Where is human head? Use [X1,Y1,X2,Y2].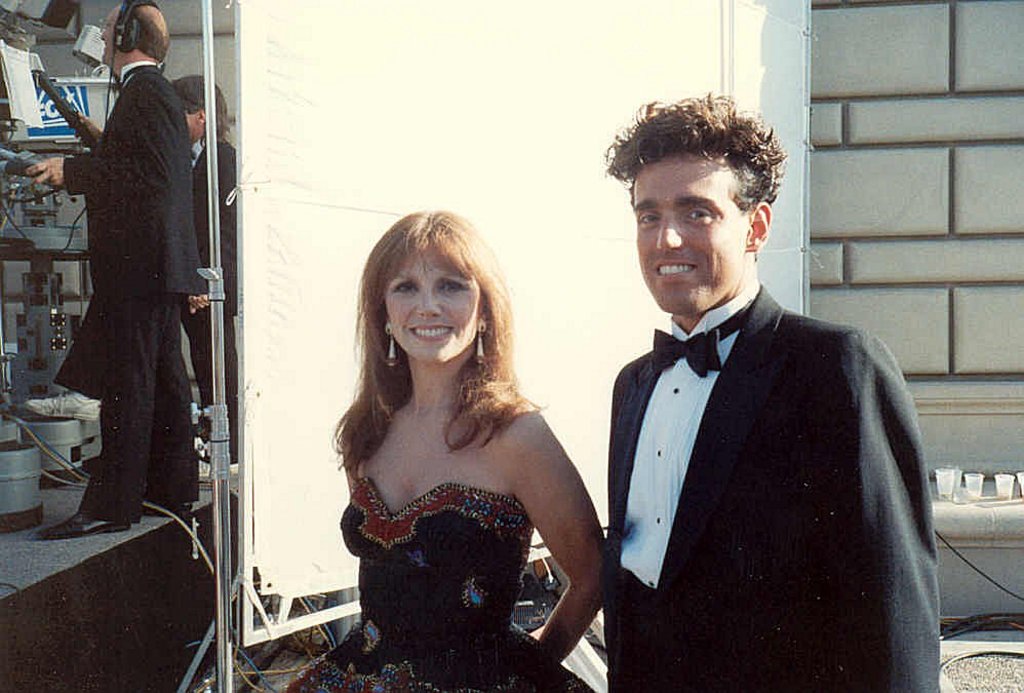
[629,100,780,314].
